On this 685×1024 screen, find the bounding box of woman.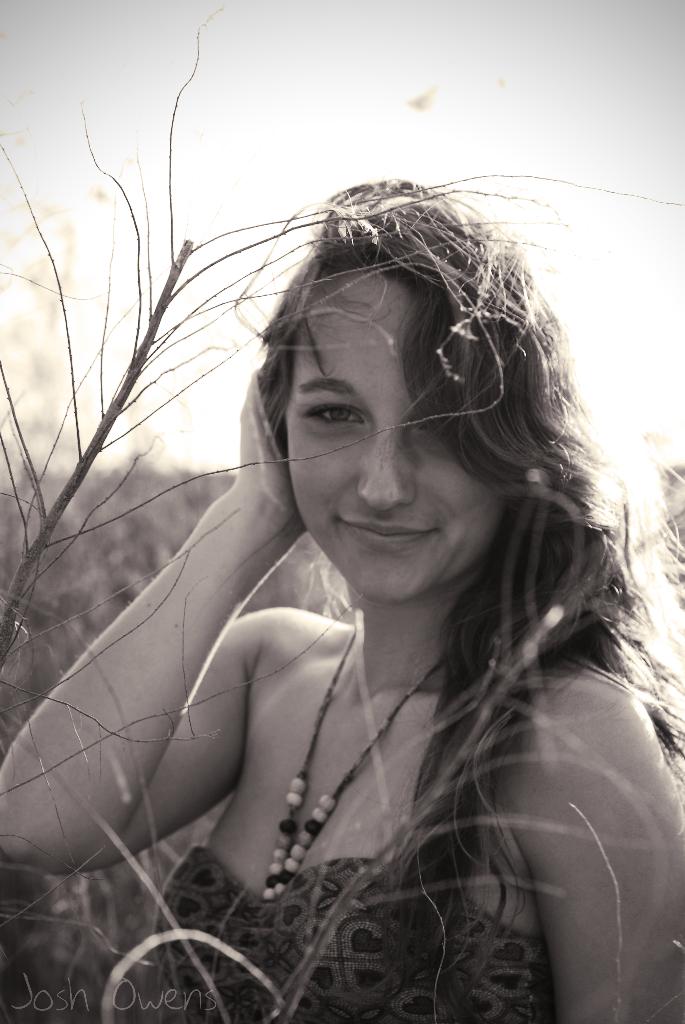
Bounding box: [0, 166, 684, 1023].
